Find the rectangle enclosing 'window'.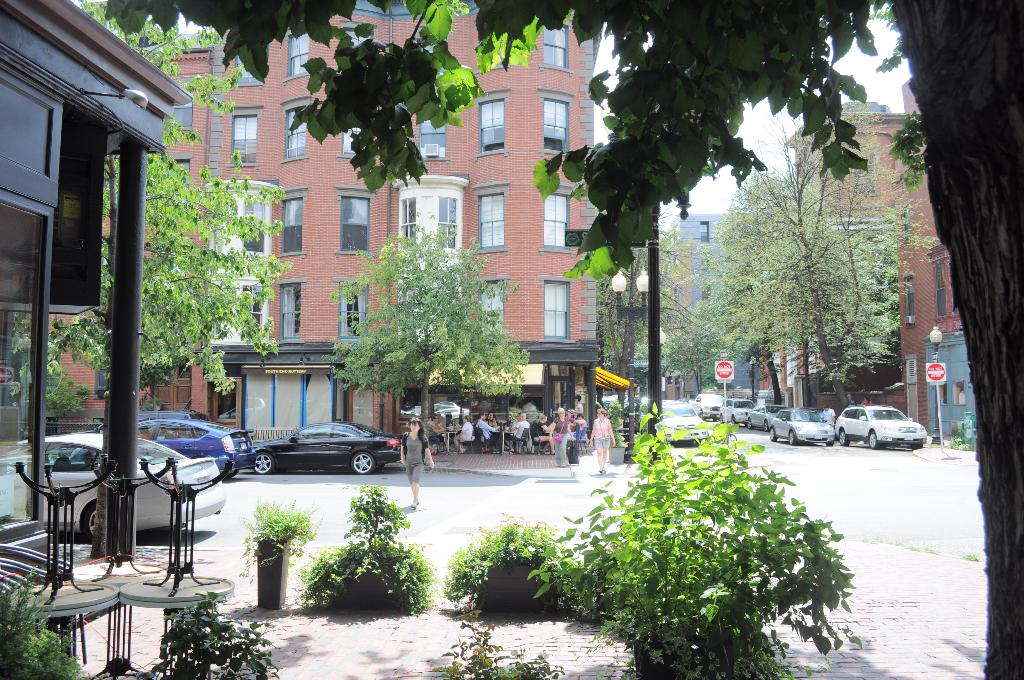
box(539, 281, 572, 339).
